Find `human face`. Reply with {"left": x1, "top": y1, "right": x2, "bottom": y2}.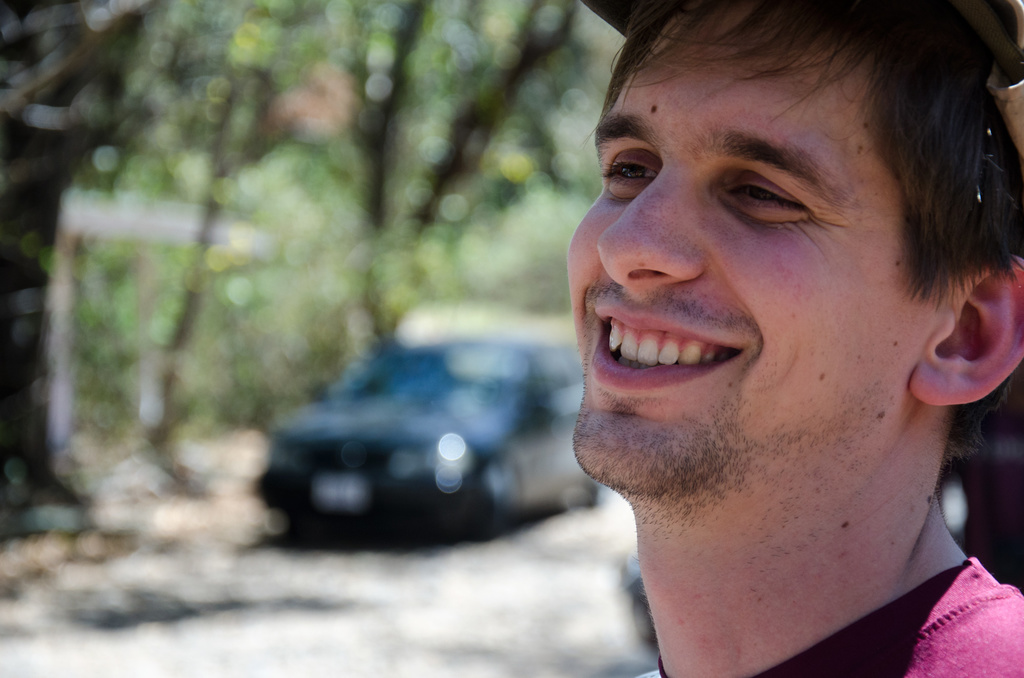
{"left": 566, "top": 15, "right": 945, "bottom": 491}.
